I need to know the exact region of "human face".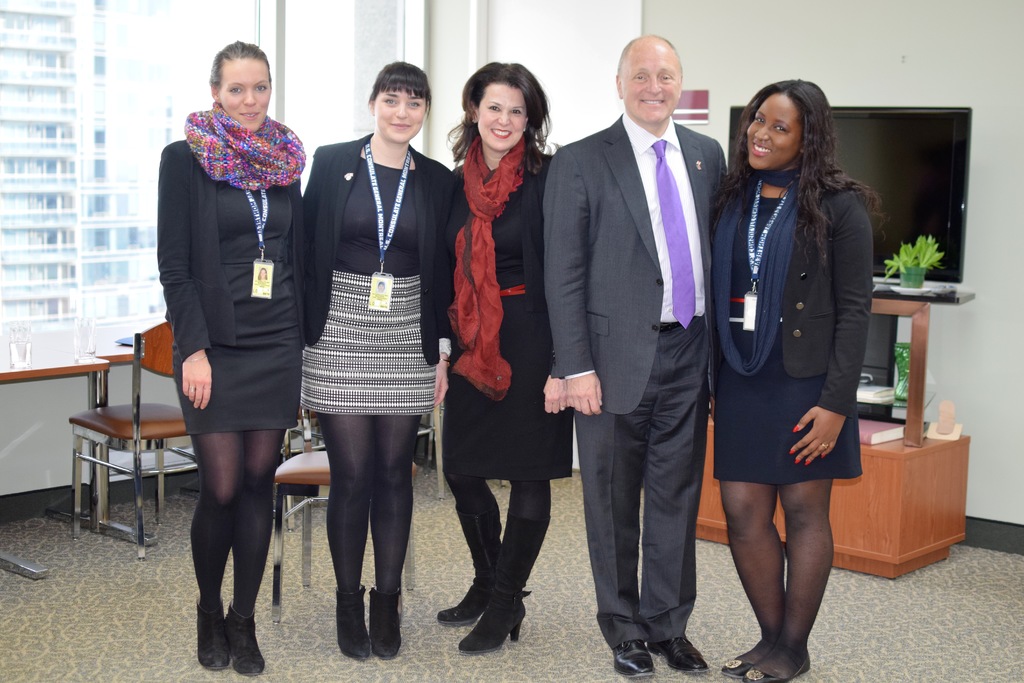
Region: {"x1": 474, "y1": 84, "x2": 525, "y2": 146}.
